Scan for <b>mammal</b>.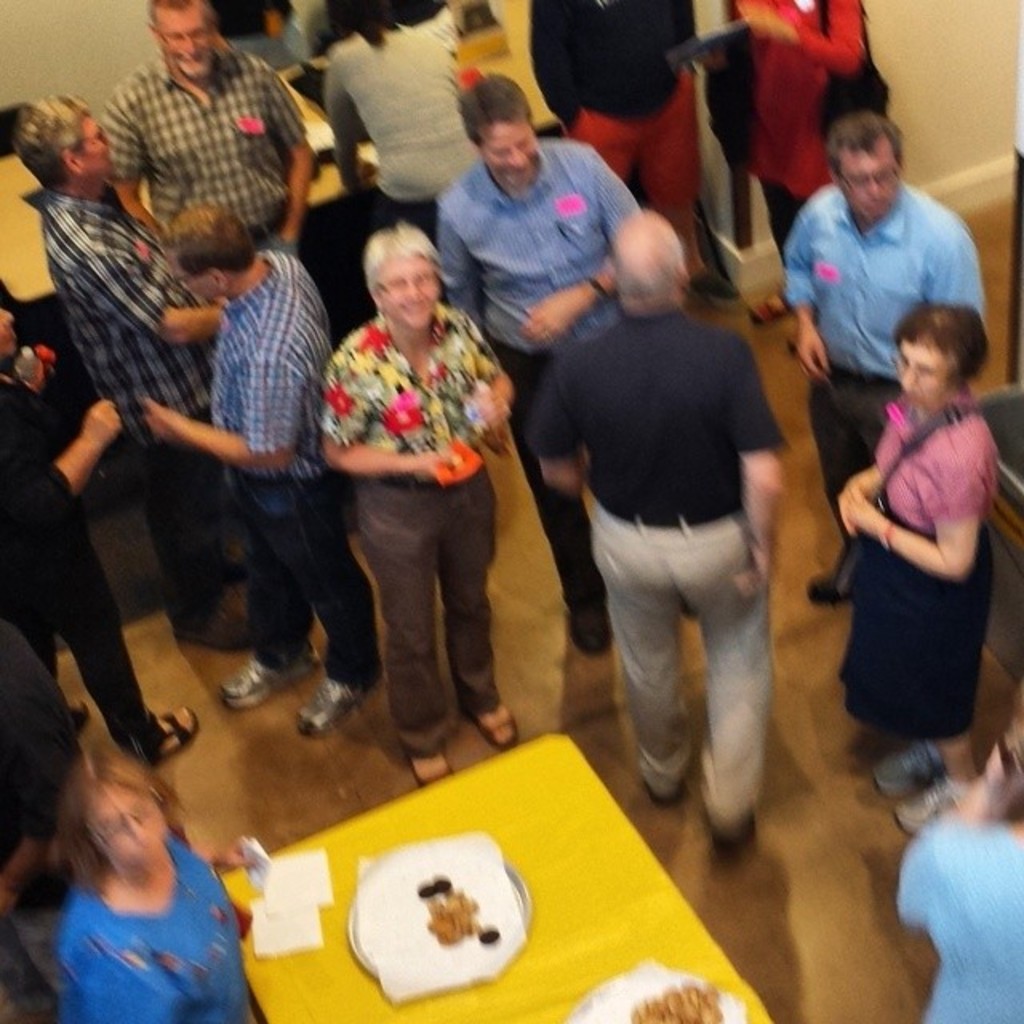
Scan result: bbox(114, 0, 307, 242).
